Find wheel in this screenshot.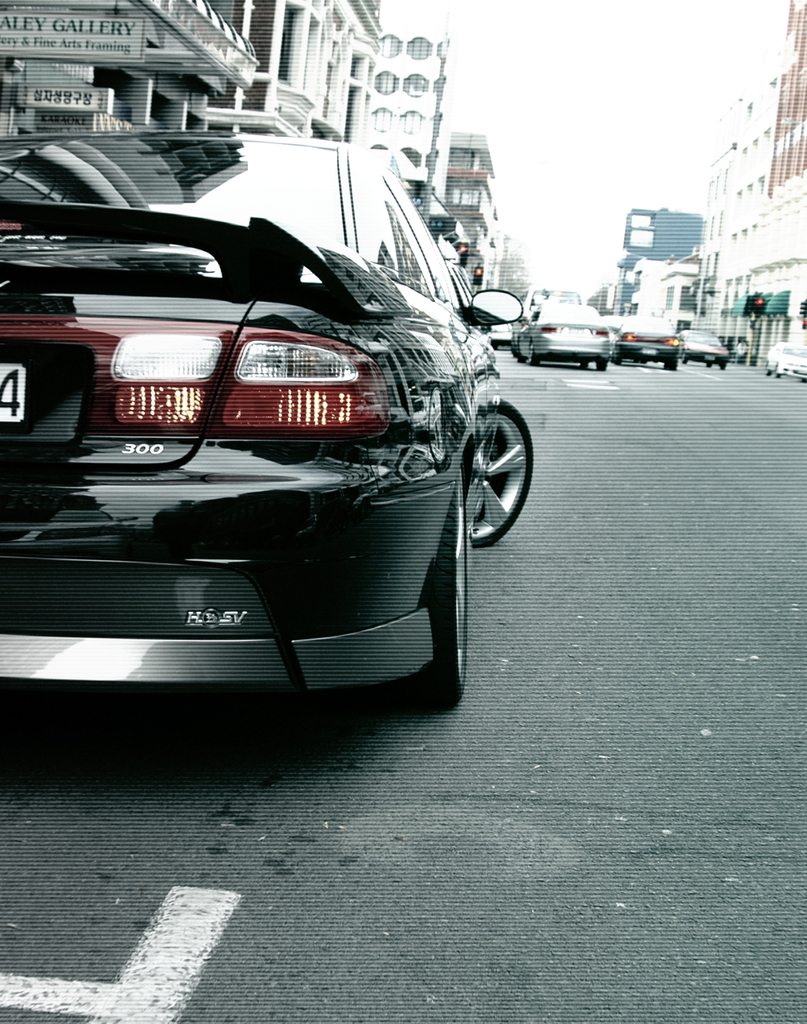
The bounding box for wheel is (left=396, top=483, right=477, bottom=719).
